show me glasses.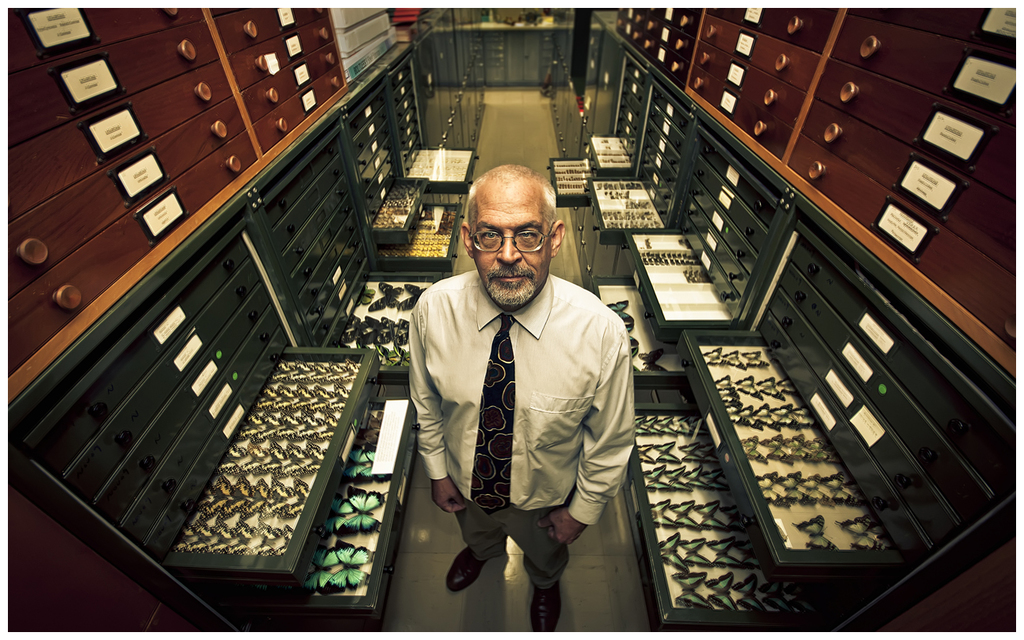
glasses is here: 467,228,552,254.
